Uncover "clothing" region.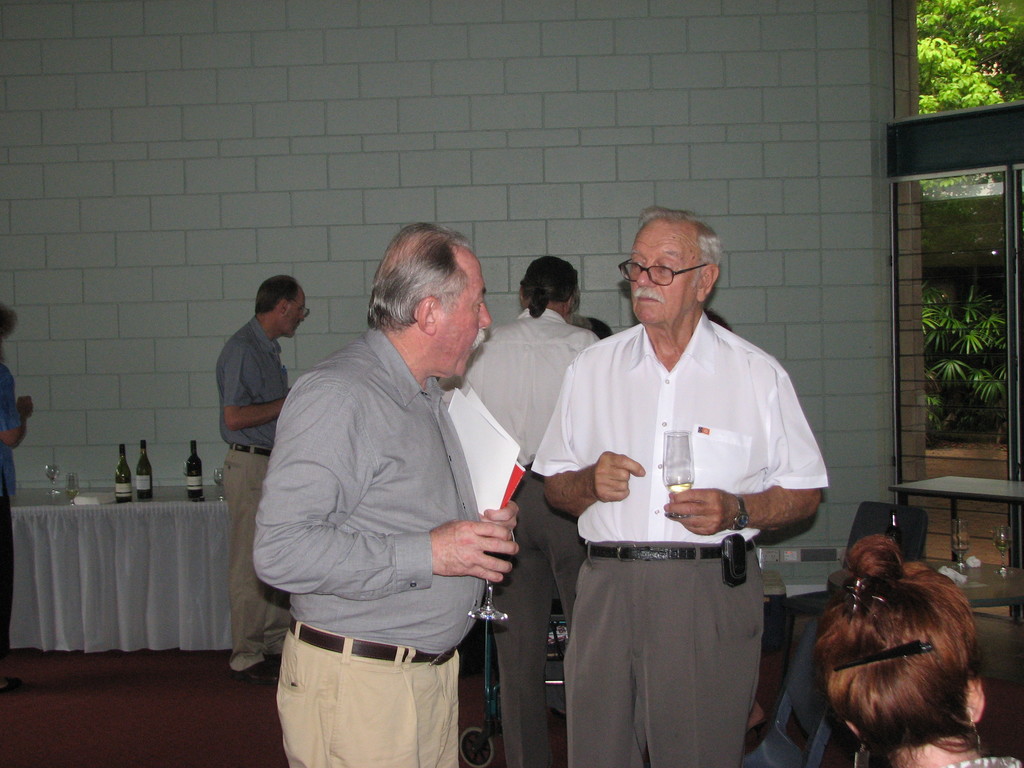
Uncovered: box=[210, 316, 297, 662].
